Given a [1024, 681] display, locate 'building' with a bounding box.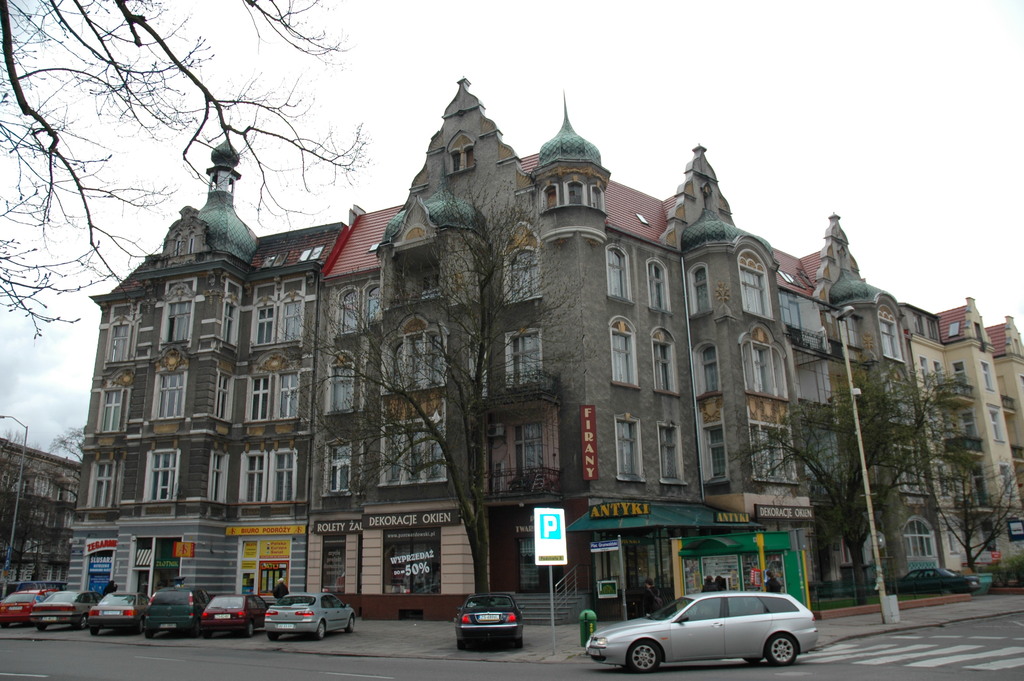
Located: x1=59, y1=29, x2=969, y2=617.
